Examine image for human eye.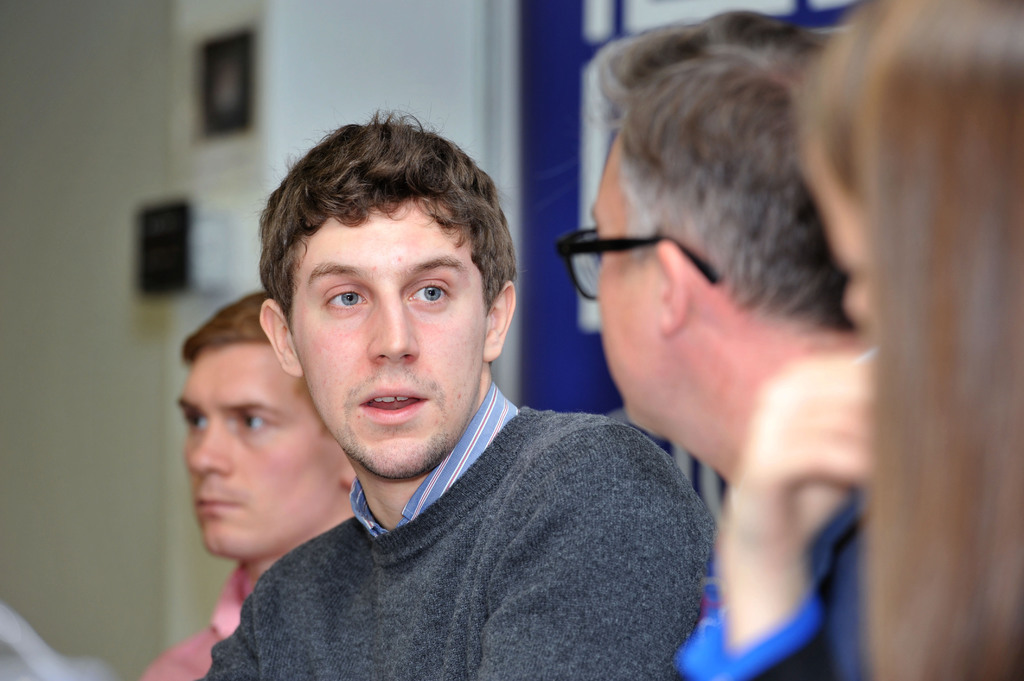
Examination result: BBox(185, 412, 212, 435).
